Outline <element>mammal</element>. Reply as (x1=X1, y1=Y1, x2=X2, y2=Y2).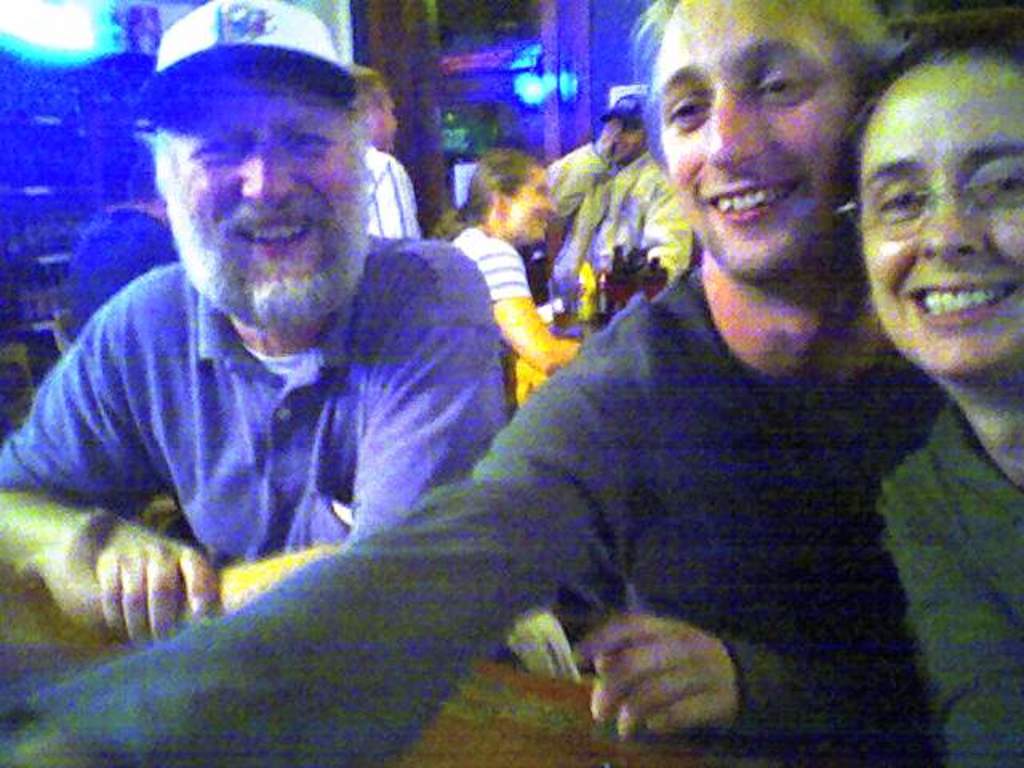
(x1=58, y1=136, x2=174, y2=346).
